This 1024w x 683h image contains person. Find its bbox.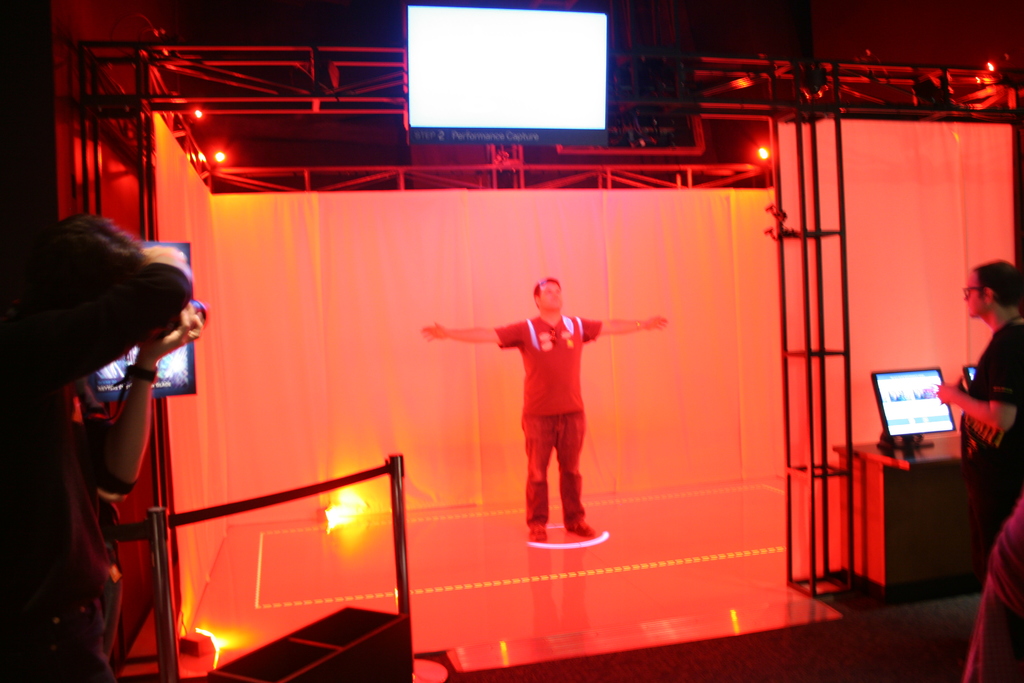
region(932, 263, 1023, 537).
